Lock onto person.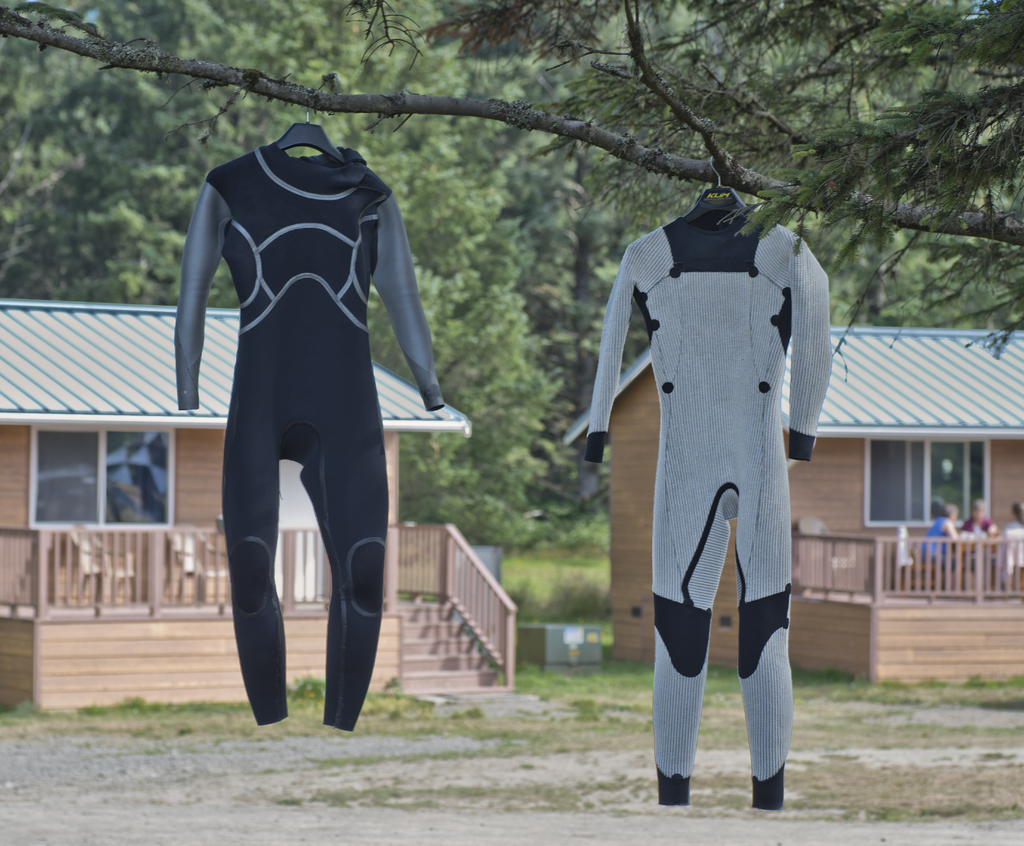
Locked: region(1006, 504, 1023, 572).
